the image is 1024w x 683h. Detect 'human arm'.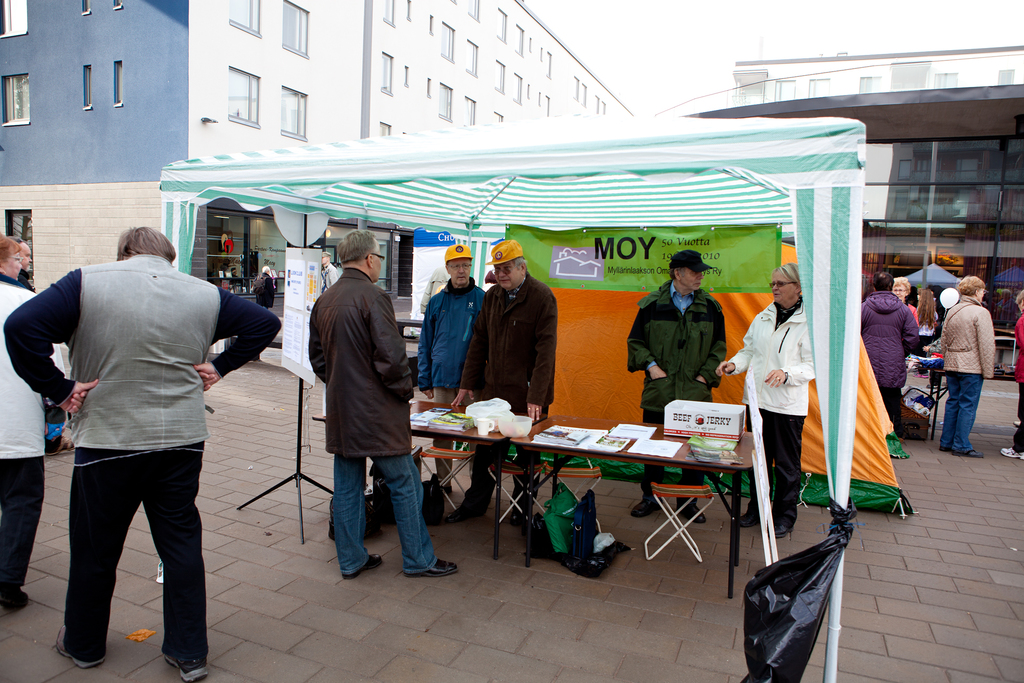
Detection: locate(372, 295, 413, 395).
